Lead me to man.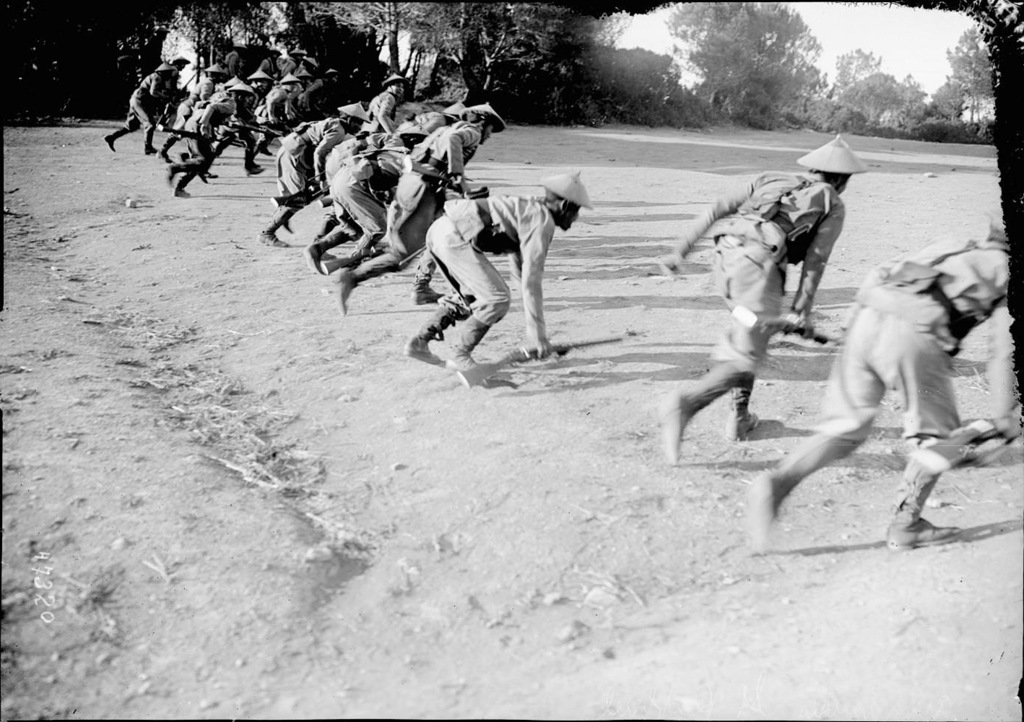
Lead to pyautogui.locateOnScreen(94, 43, 354, 195).
